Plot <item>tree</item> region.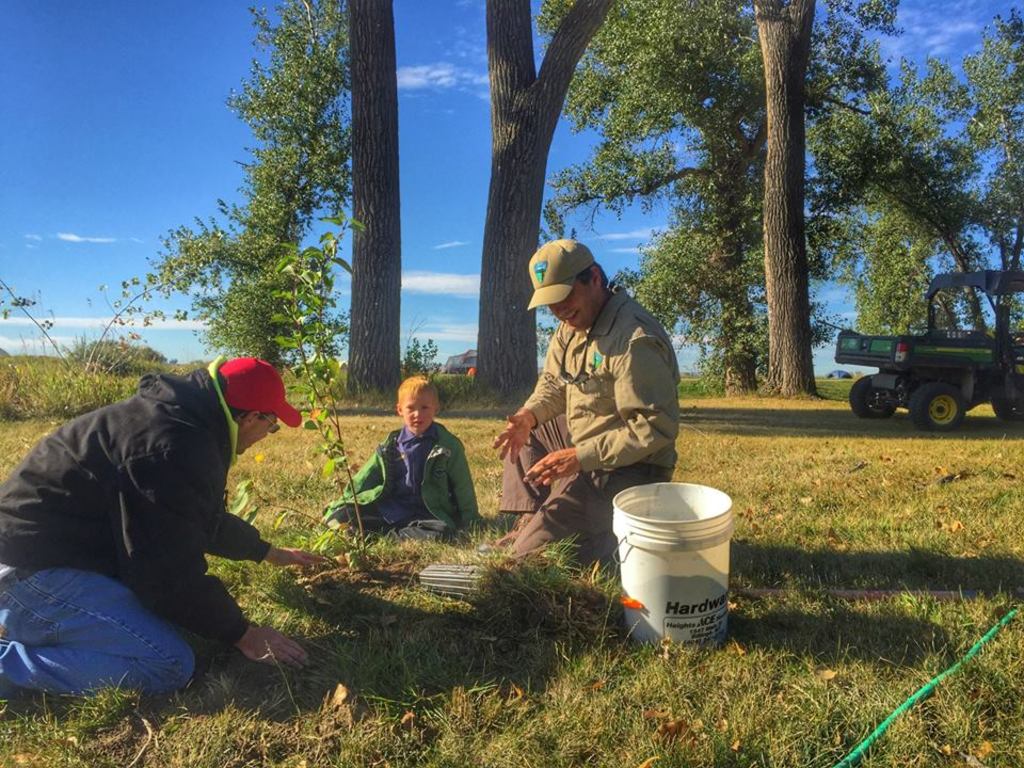
Plotted at pyautogui.locateOnScreen(802, 5, 1022, 340).
